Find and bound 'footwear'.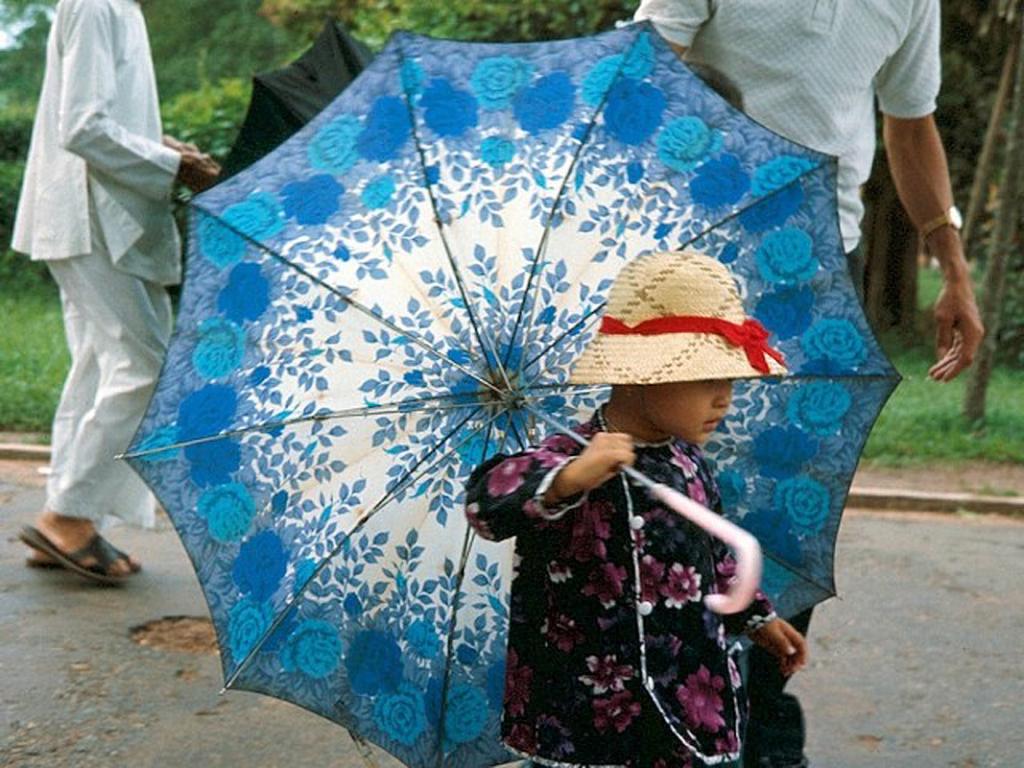
Bound: {"x1": 24, "y1": 518, "x2": 115, "y2": 579}.
